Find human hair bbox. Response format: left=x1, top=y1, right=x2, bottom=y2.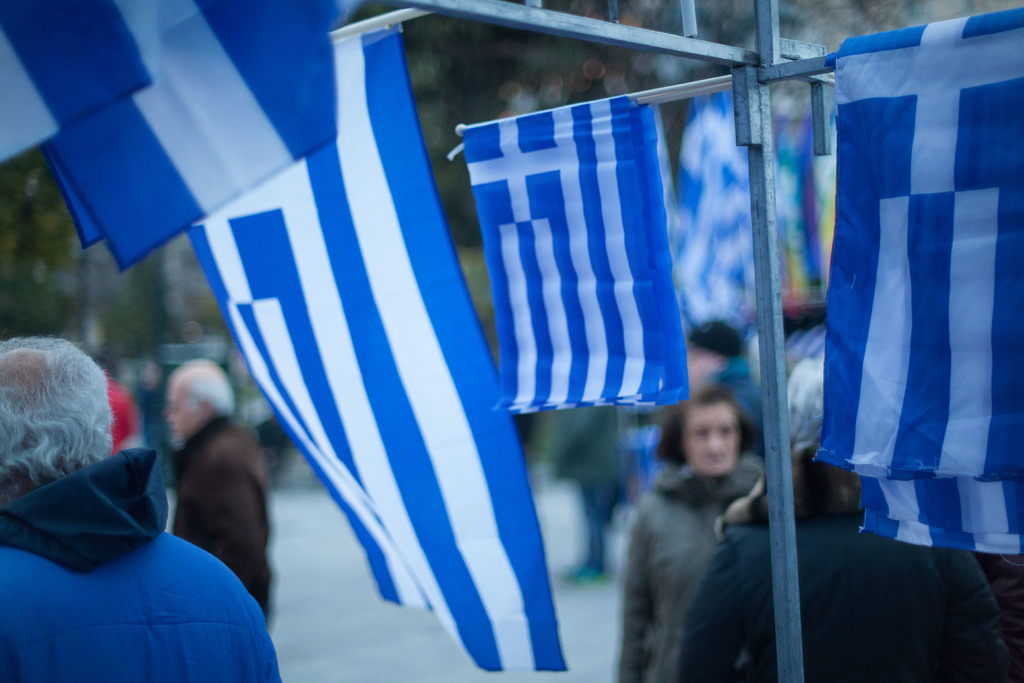
left=690, top=321, right=745, bottom=356.
